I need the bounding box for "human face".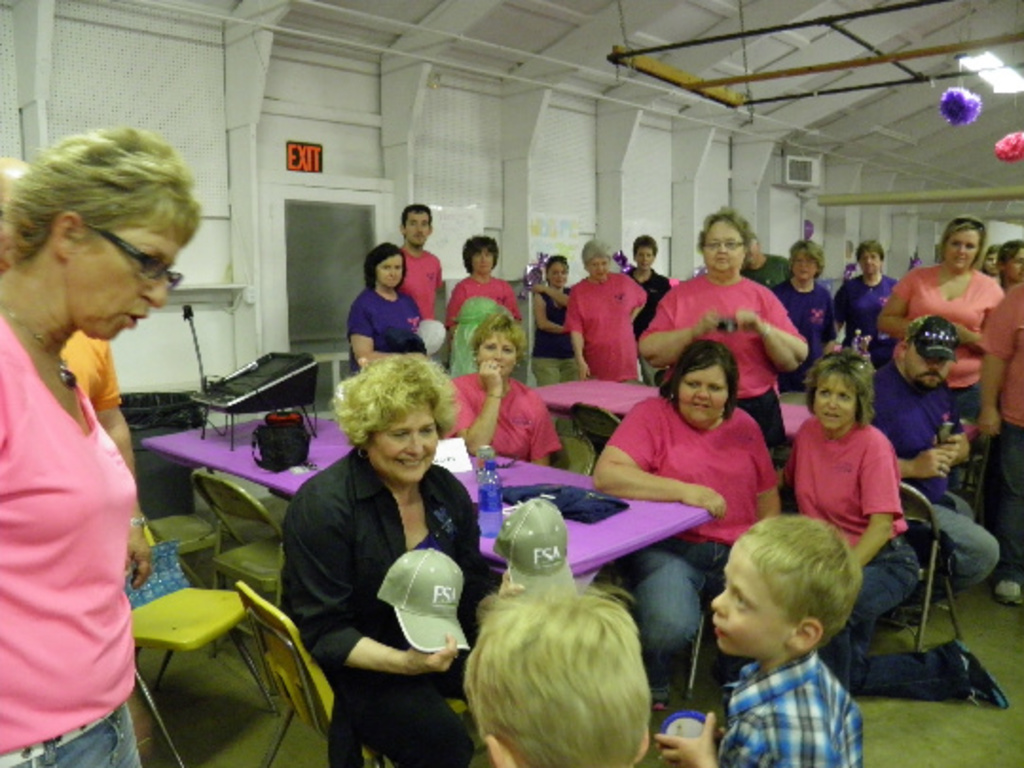
Here it is: box=[374, 404, 436, 480].
